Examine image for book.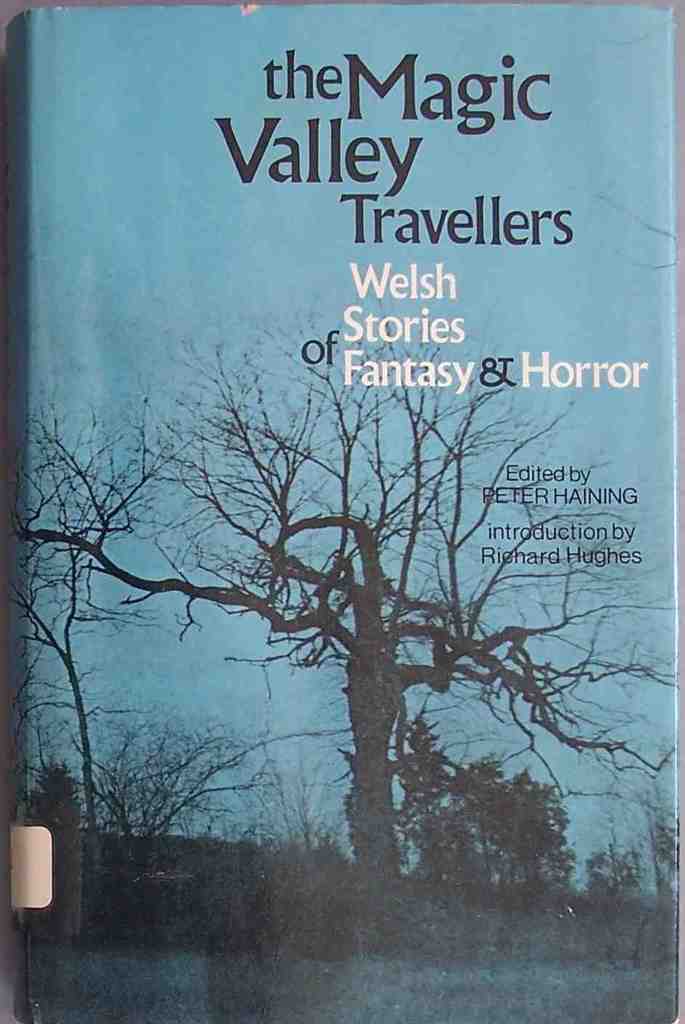
Examination result: [3, 0, 679, 1023].
